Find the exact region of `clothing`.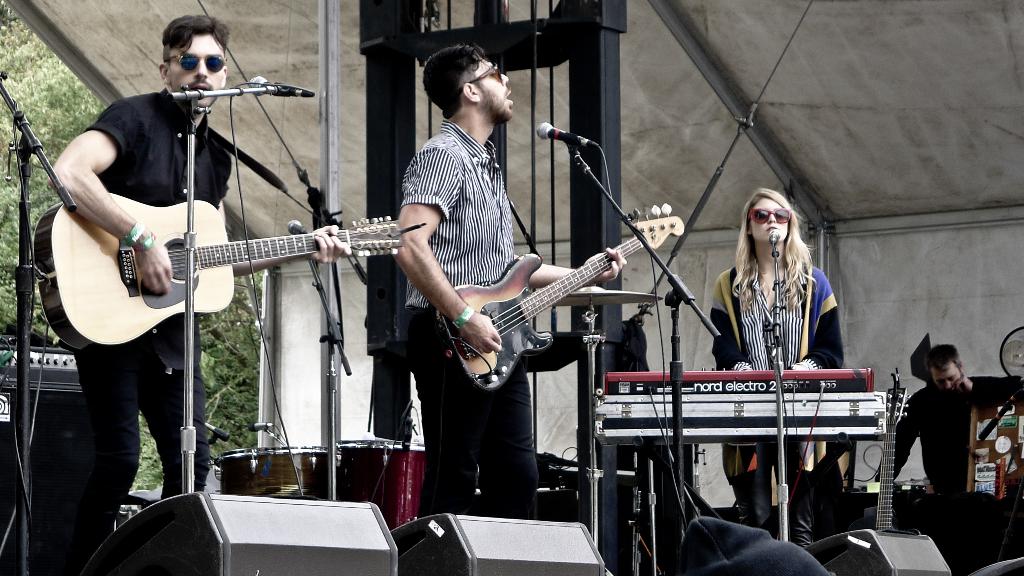
Exact region: bbox=(396, 115, 535, 518).
